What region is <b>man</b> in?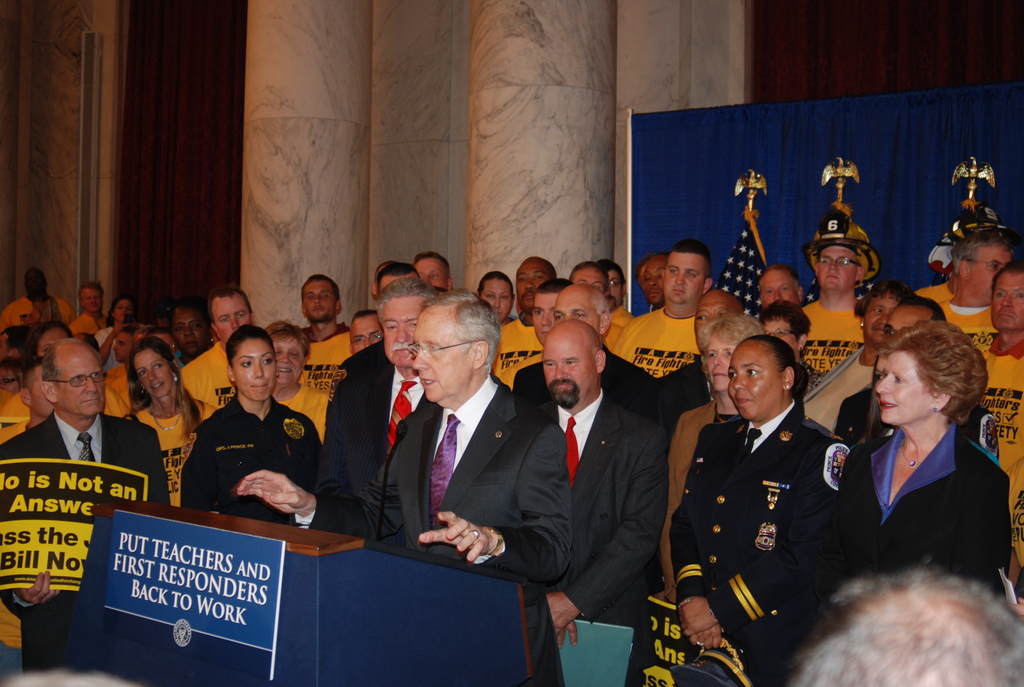
(left=234, top=294, right=573, bottom=677).
